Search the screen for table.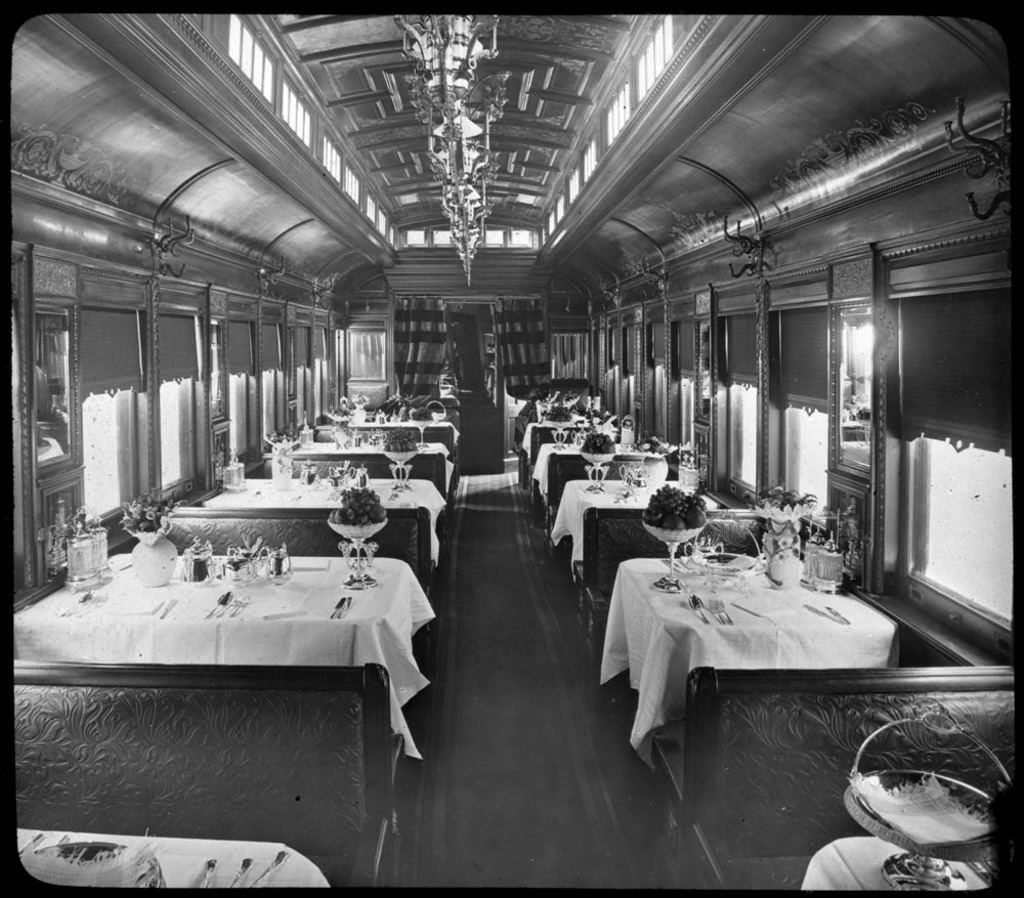
Found at <bbox>599, 554, 901, 776</bbox>.
